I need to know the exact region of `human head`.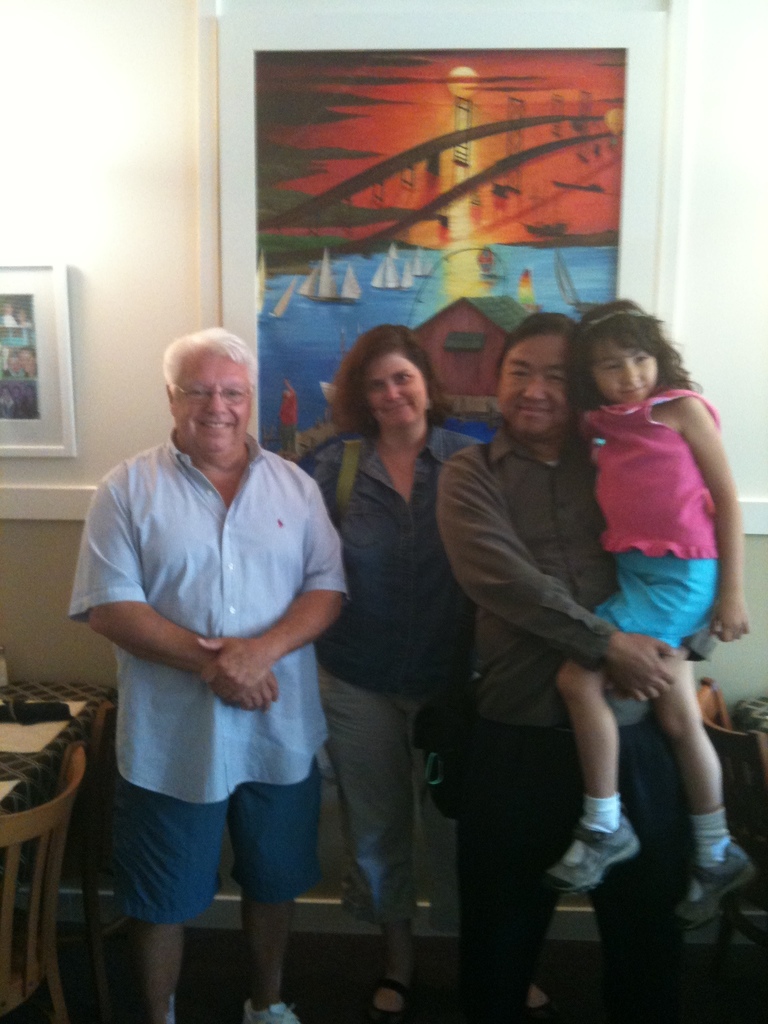
Region: pyautogui.locateOnScreen(144, 318, 270, 463).
